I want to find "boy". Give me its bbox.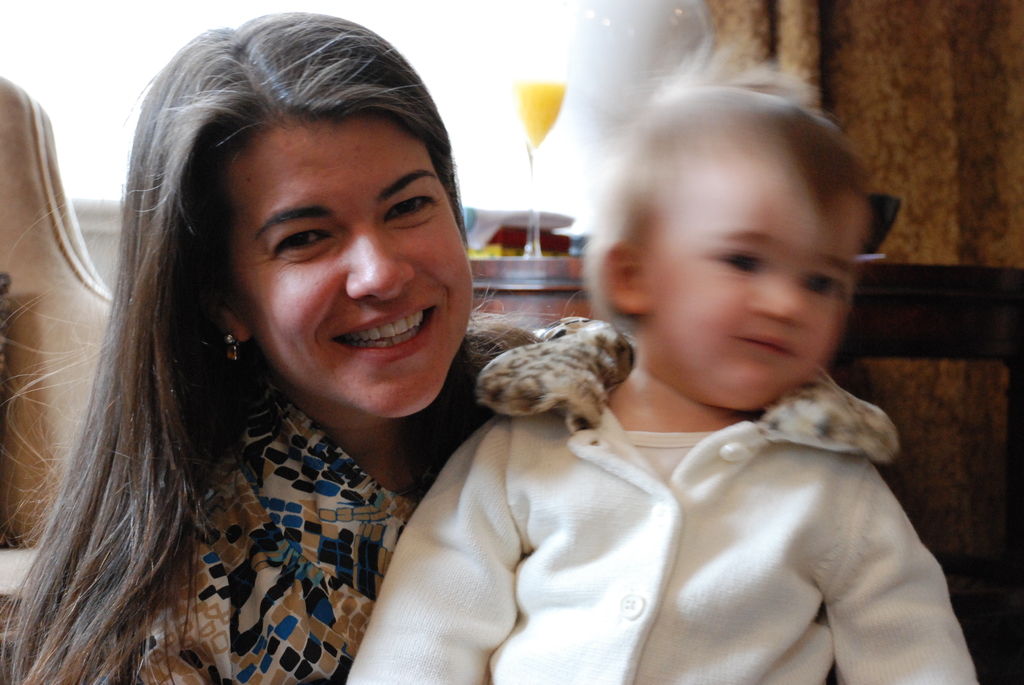
(344,58,990,684).
